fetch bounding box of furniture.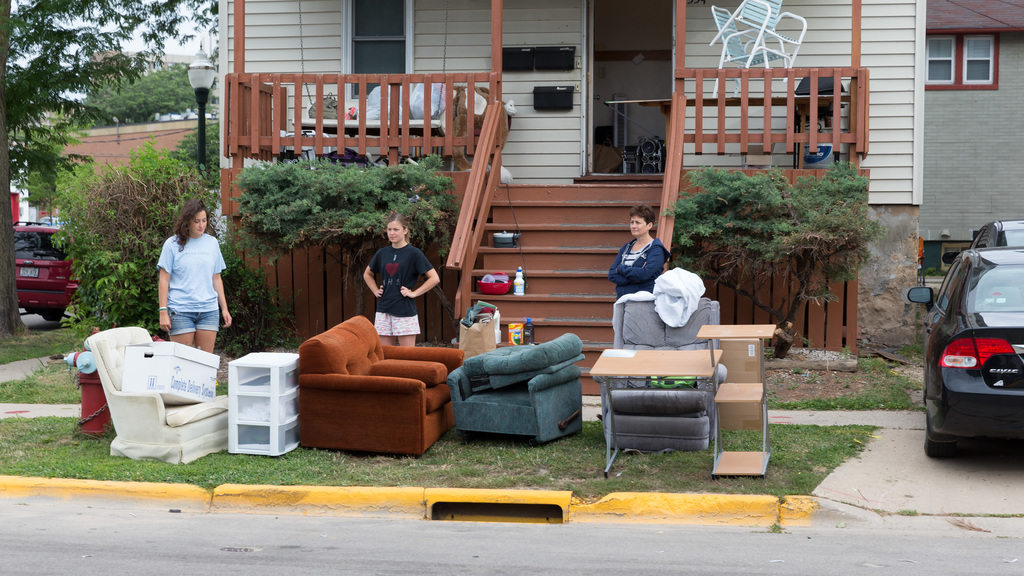
Bbox: 710/0/807/83.
